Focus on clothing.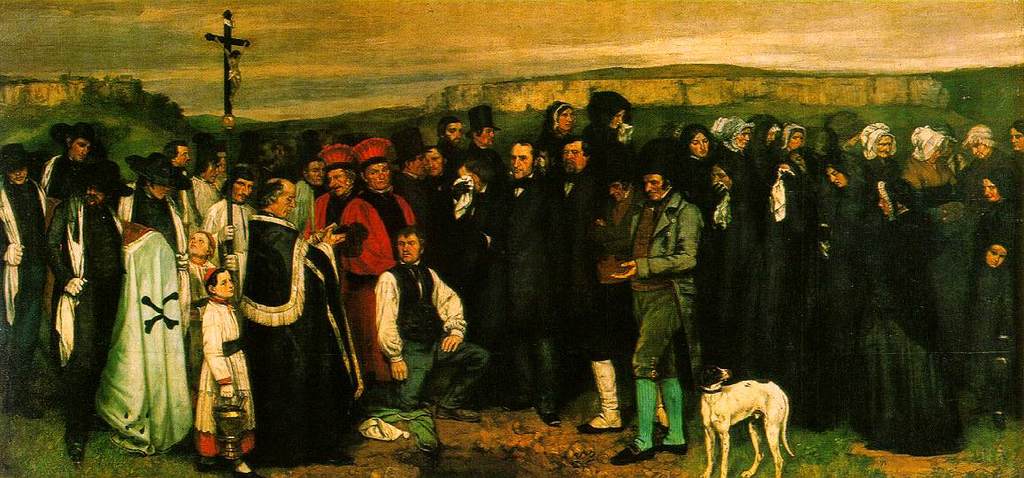
Focused at crop(466, 144, 504, 181).
